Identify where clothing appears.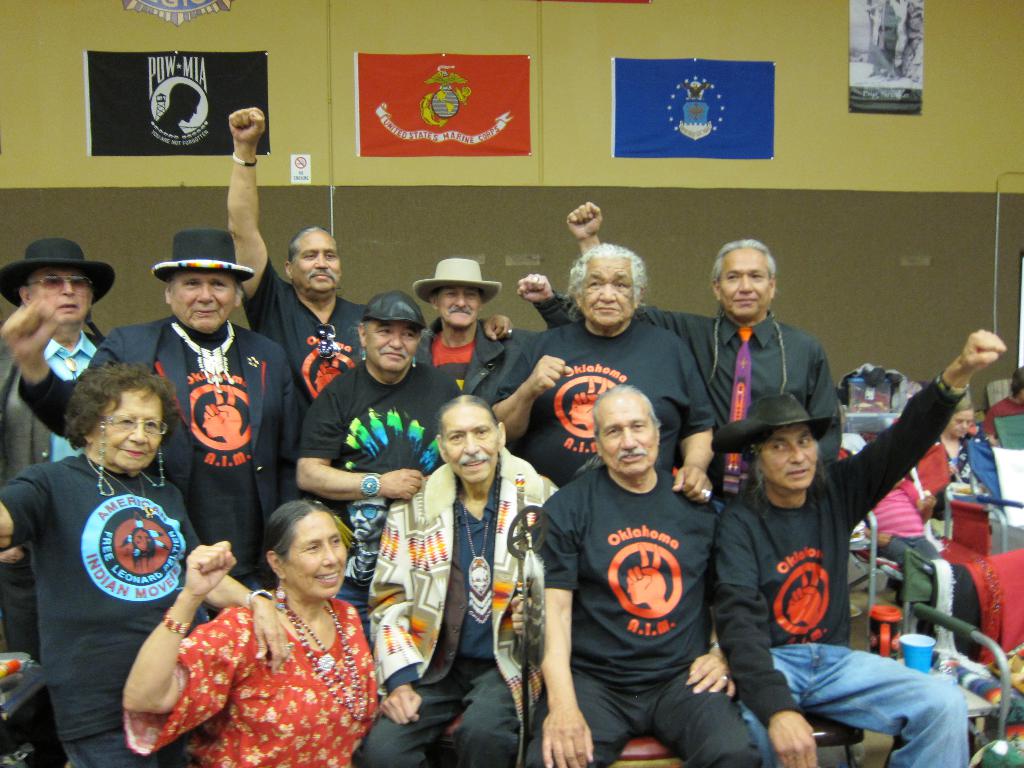
Appears at l=543, t=303, r=845, b=499.
